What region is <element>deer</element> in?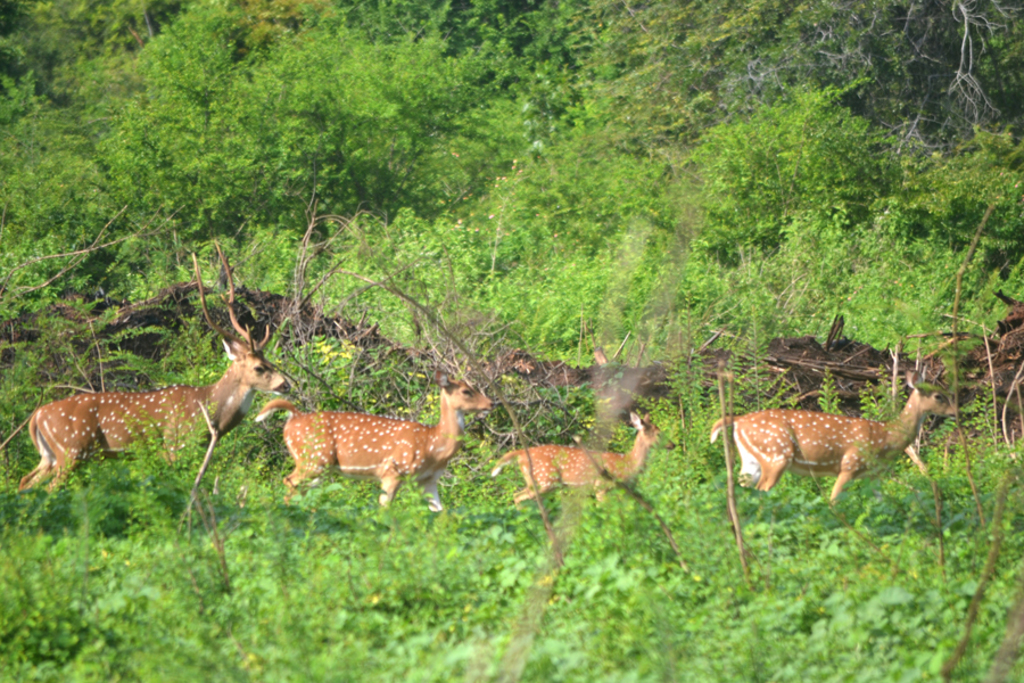
(x1=487, y1=409, x2=678, y2=510).
